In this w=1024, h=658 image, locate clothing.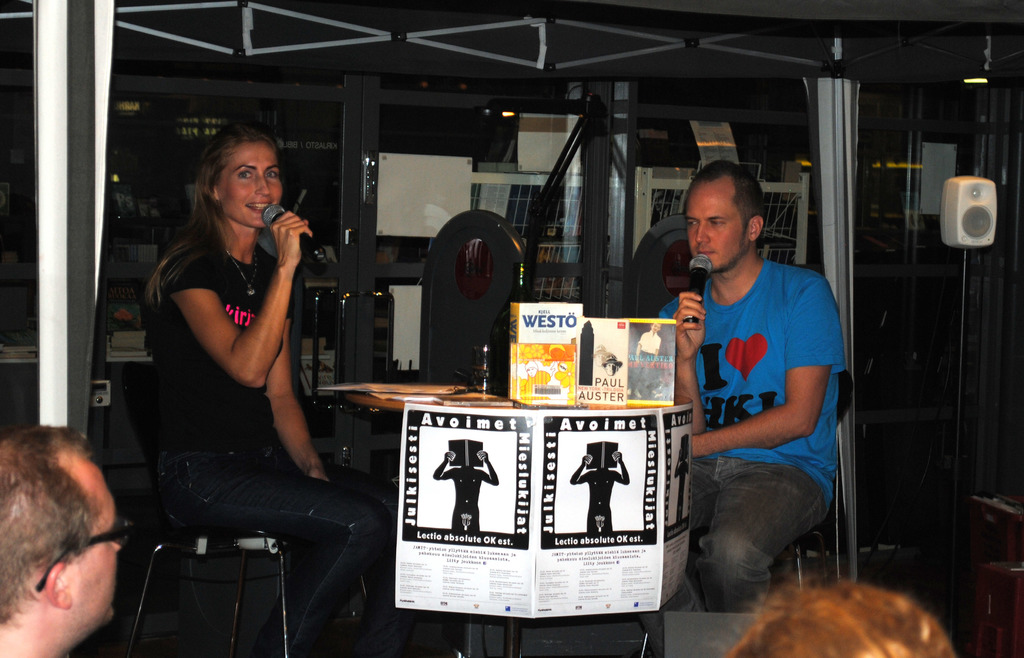
Bounding box: Rect(136, 220, 381, 657).
